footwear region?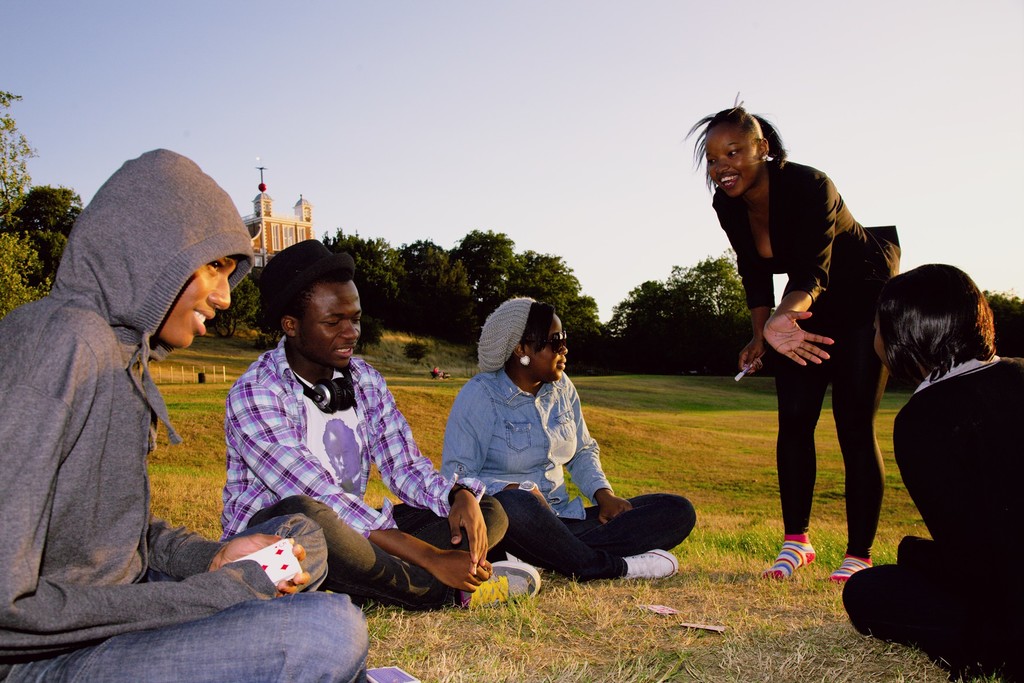
[624,550,675,581]
